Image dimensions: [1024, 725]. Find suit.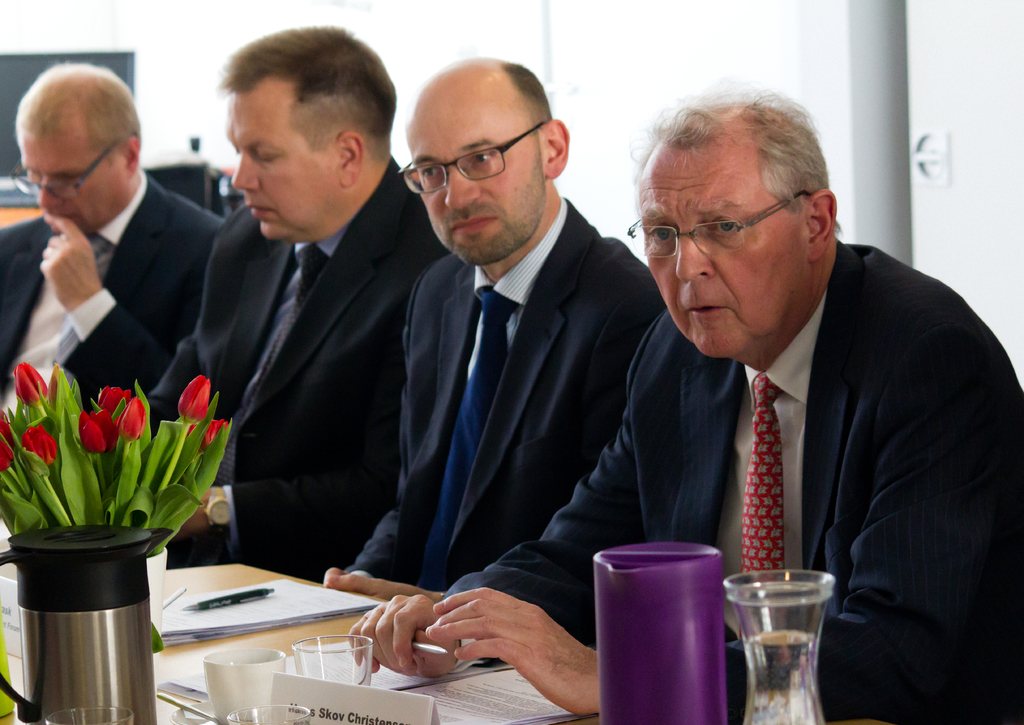
{"left": 344, "top": 198, "right": 662, "bottom": 598}.
